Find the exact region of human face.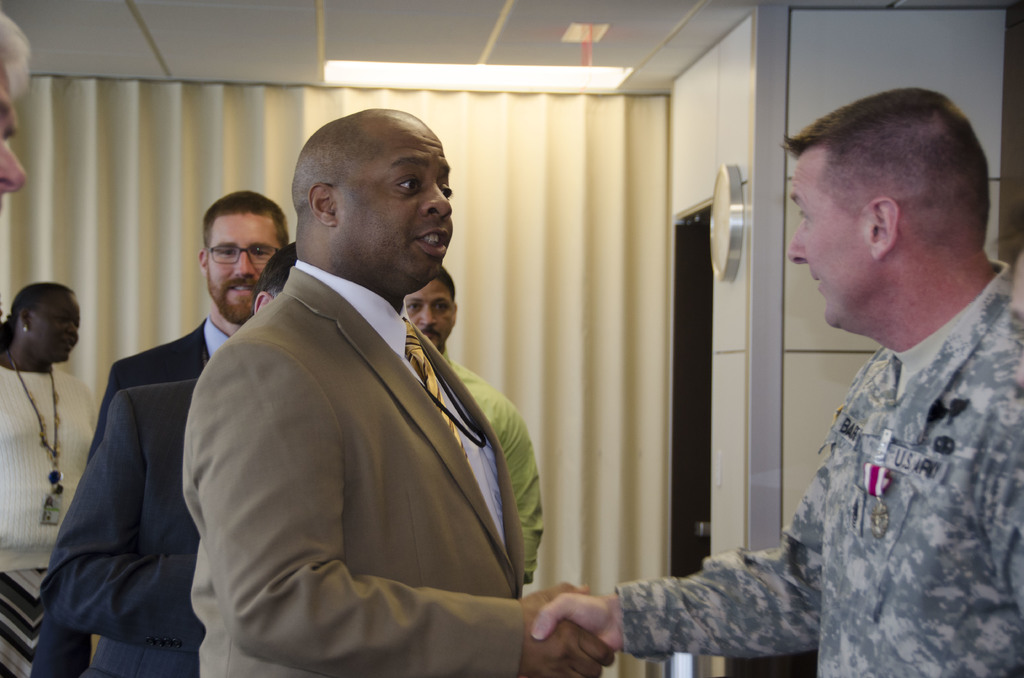
Exact region: x1=790 y1=149 x2=874 y2=327.
